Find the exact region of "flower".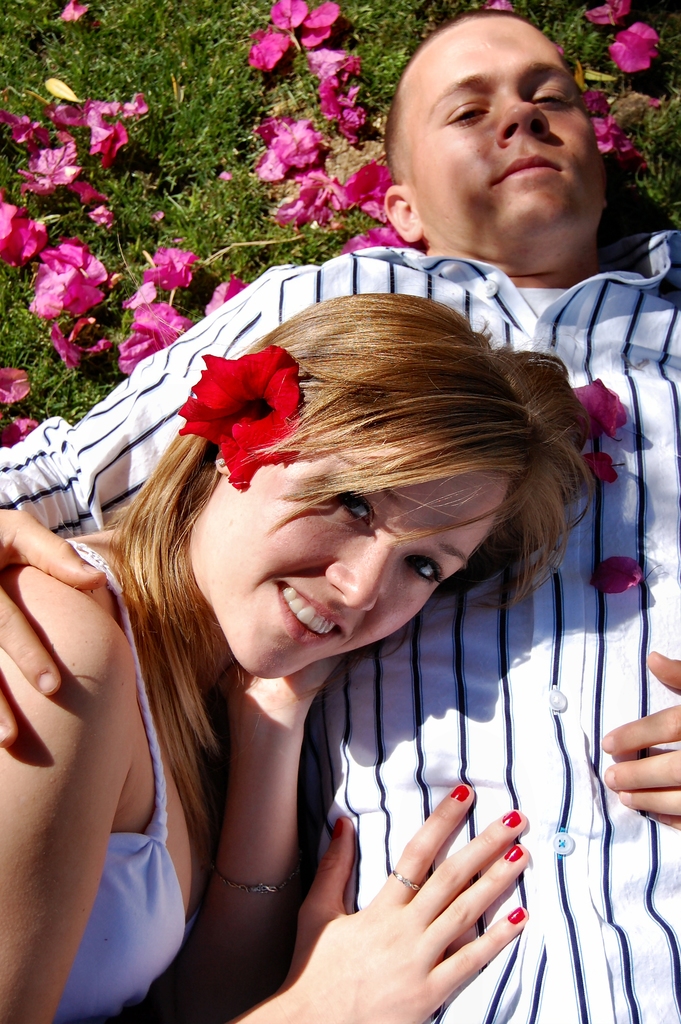
Exact region: crop(609, 17, 671, 76).
